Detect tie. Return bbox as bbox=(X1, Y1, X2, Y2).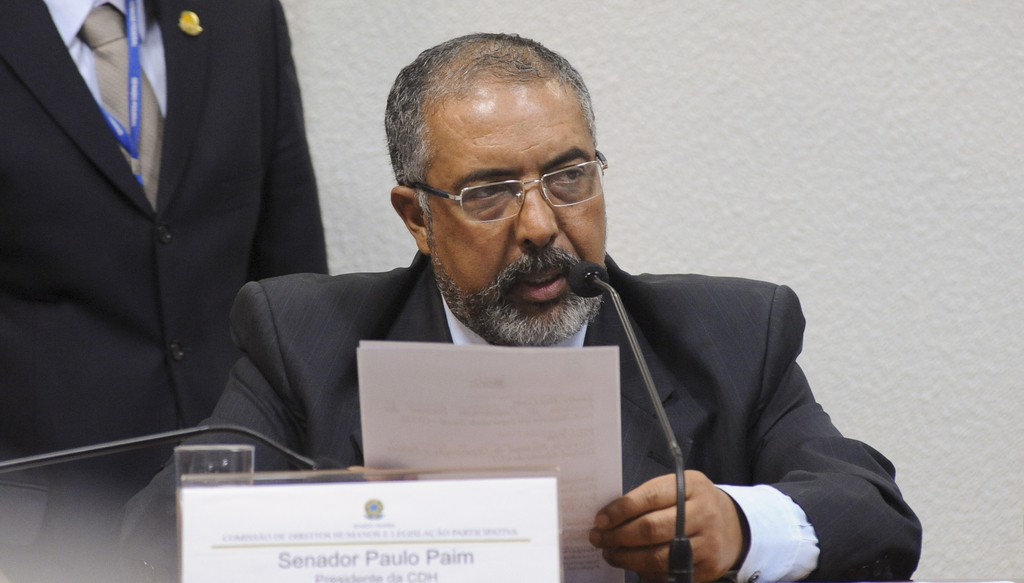
bbox=(75, 0, 173, 219).
